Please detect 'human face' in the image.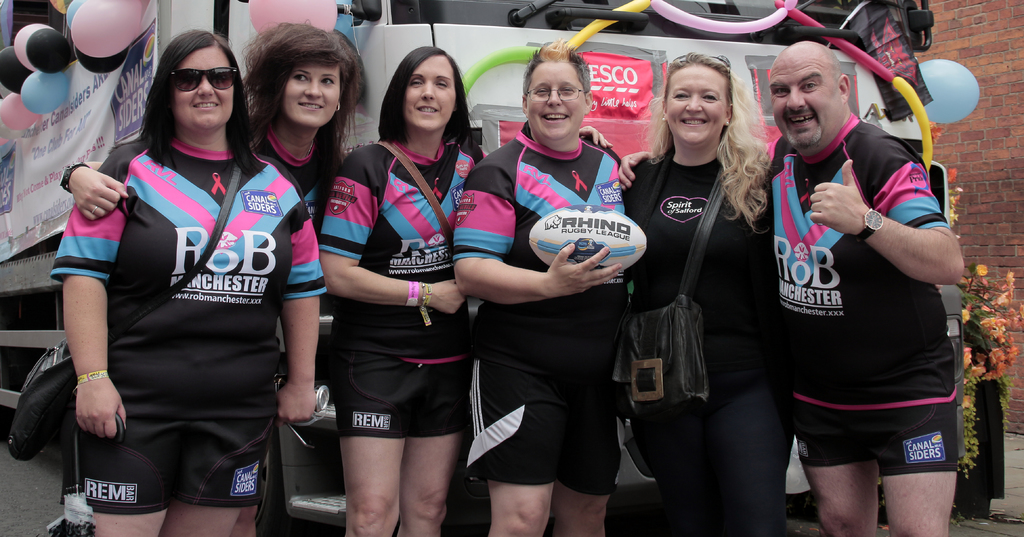
[524,61,587,145].
